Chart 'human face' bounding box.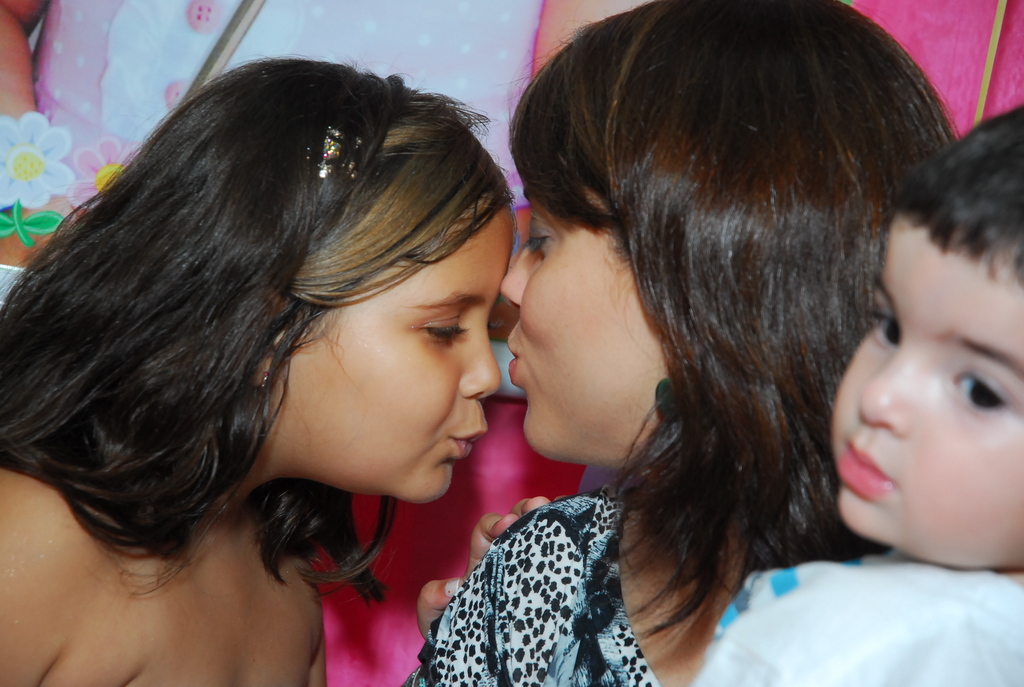
Charted: box(826, 207, 1023, 574).
